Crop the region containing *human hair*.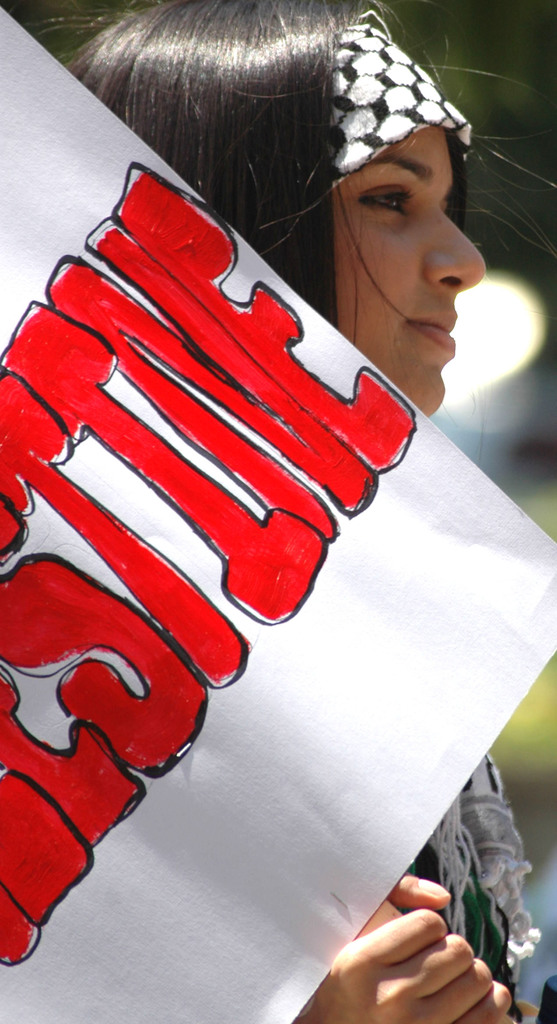
Crop region: l=64, t=0, r=372, b=333.
